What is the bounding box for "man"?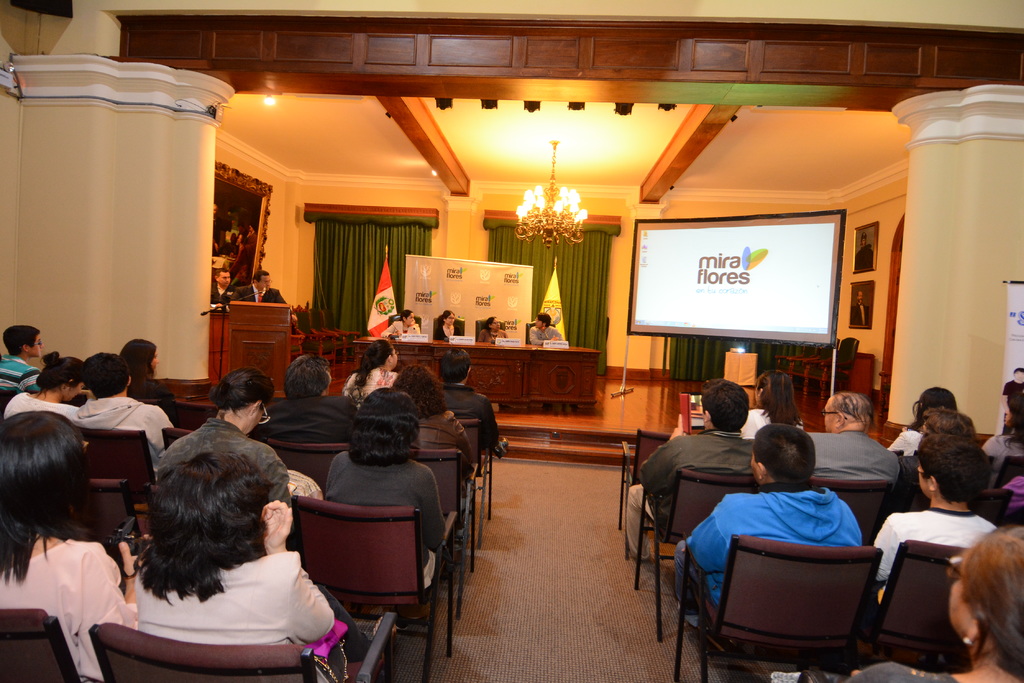
{"x1": 248, "y1": 353, "x2": 357, "y2": 444}.
